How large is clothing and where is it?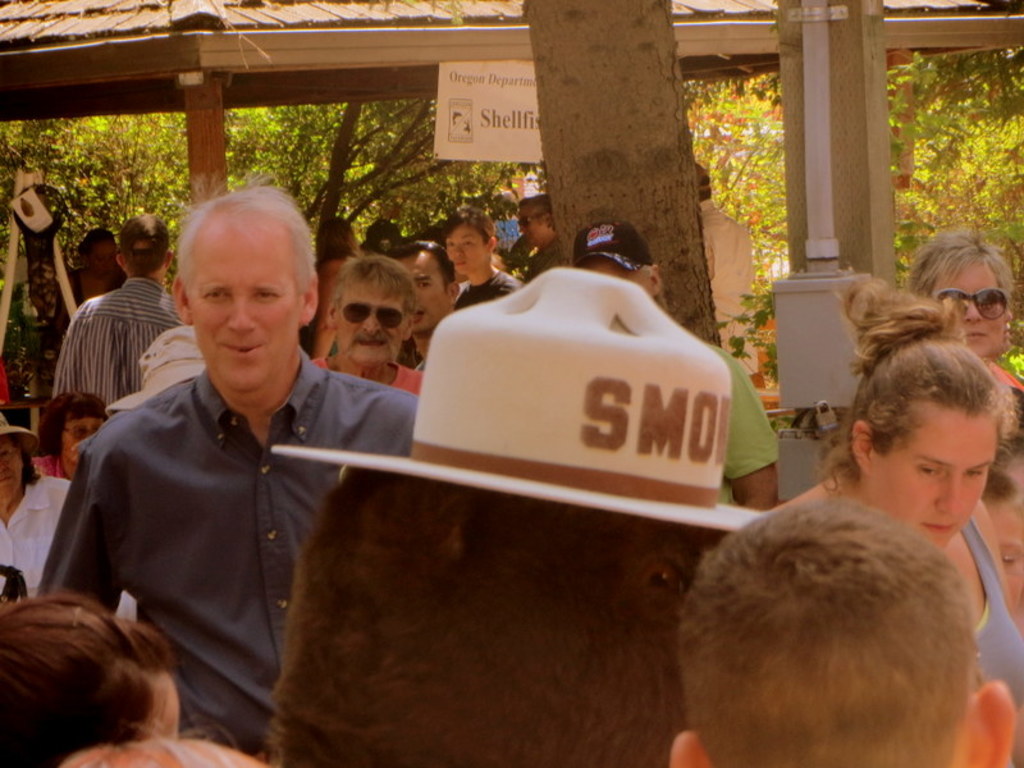
Bounding box: [708,344,778,485].
